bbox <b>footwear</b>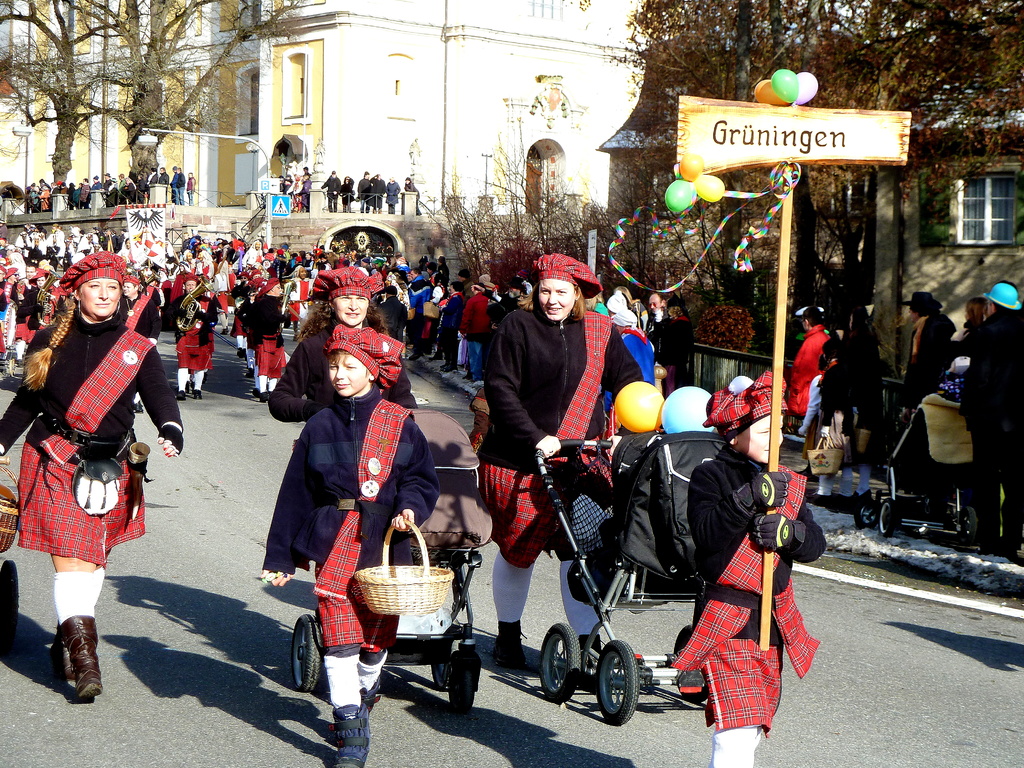
crop(220, 324, 230, 335)
